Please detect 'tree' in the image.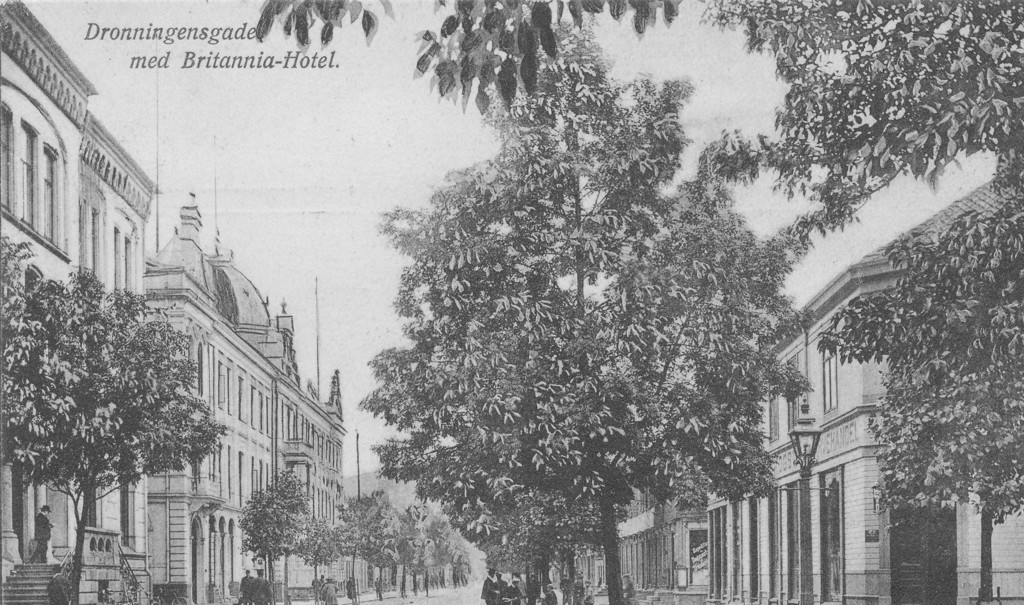
box(352, 483, 416, 599).
